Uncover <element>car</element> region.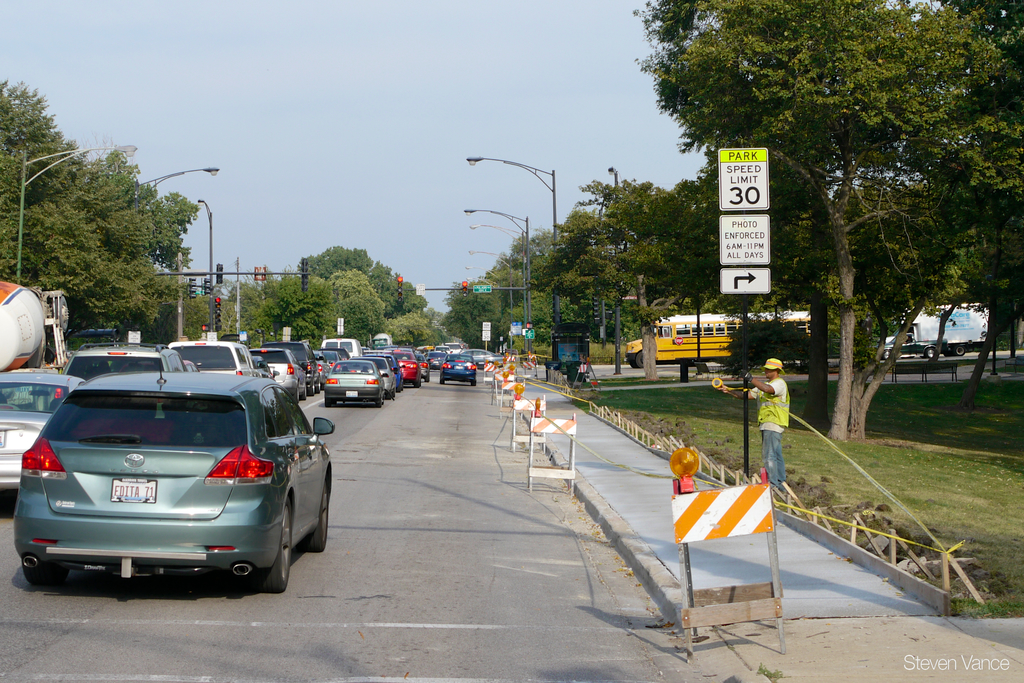
Uncovered: left=316, top=347, right=341, bottom=370.
